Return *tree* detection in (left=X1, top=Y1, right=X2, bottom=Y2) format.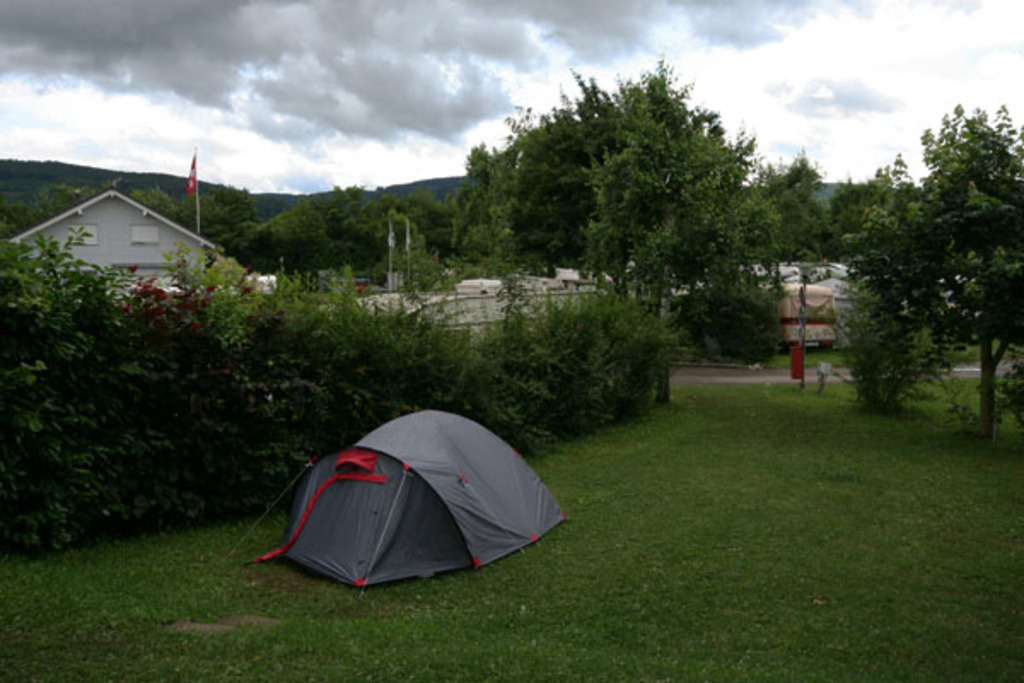
(left=0, top=172, right=99, bottom=232).
